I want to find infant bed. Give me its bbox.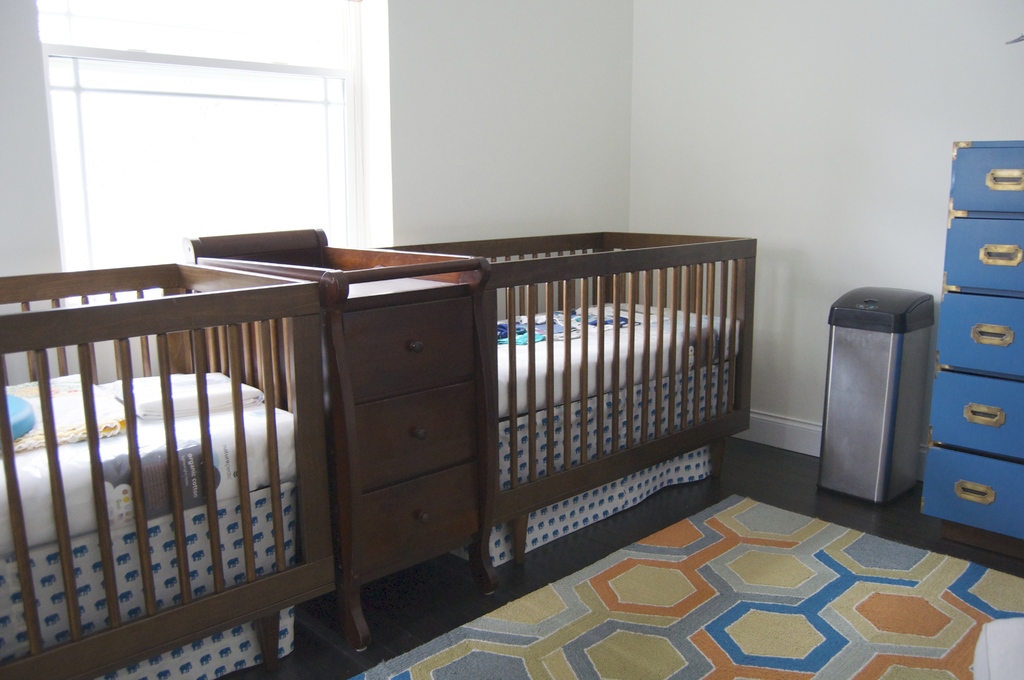
<region>378, 230, 755, 570</region>.
